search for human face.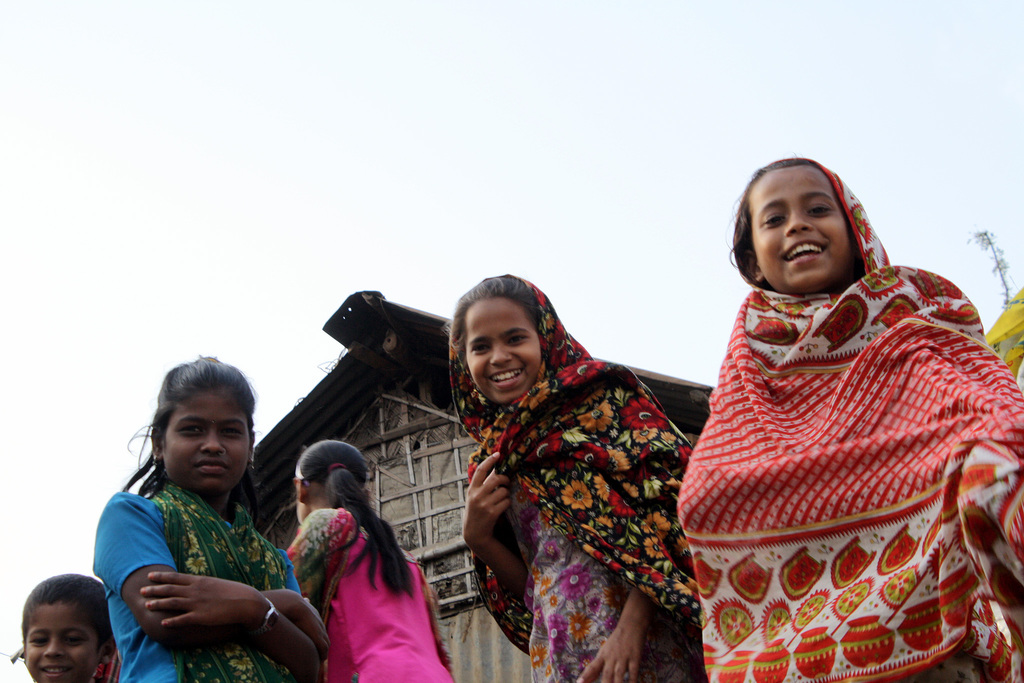
Found at box=[159, 391, 247, 500].
